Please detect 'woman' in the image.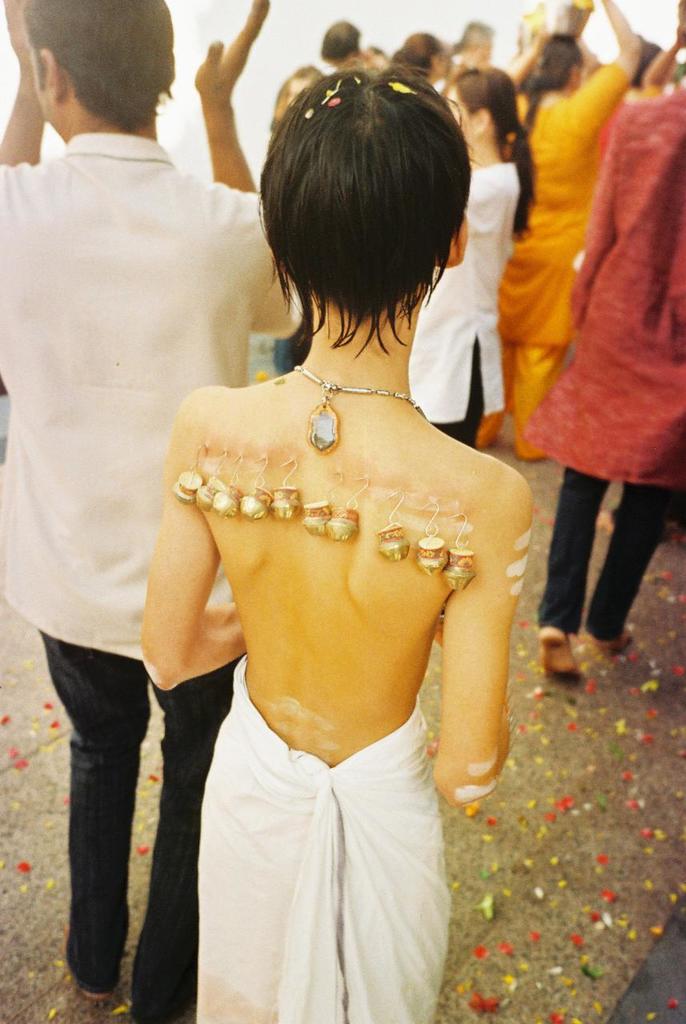
(402, 62, 536, 445).
